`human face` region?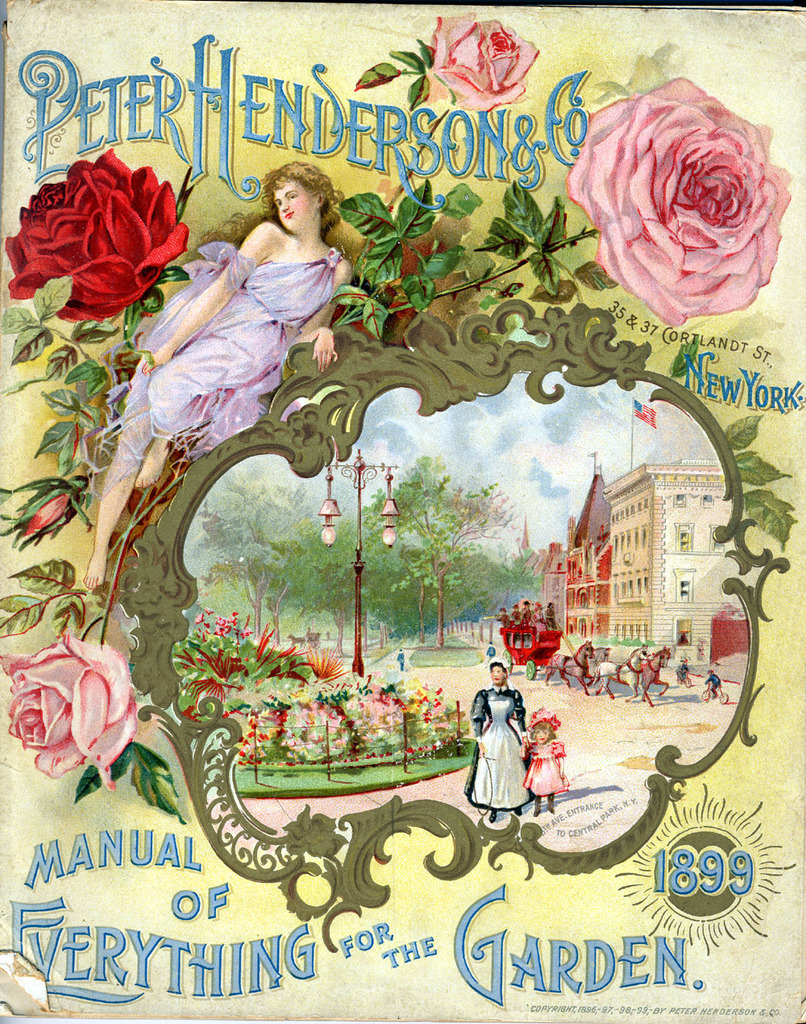
272, 175, 317, 233
